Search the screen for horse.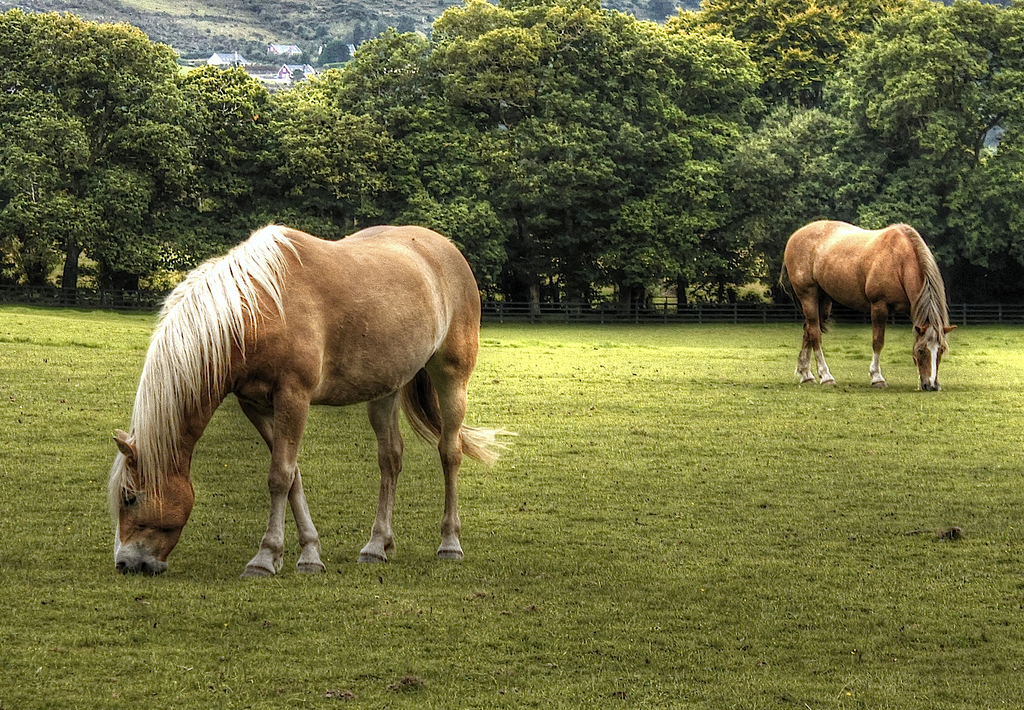
Found at [x1=108, y1=225, x2=513, y2=584].
